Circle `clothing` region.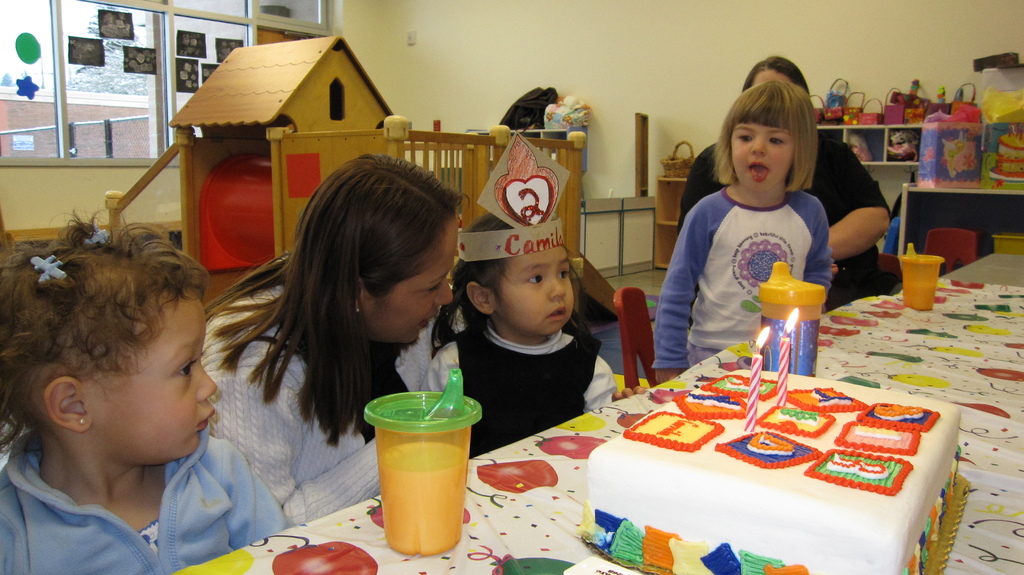
Region: Rect(0, 430, 287, 574).
